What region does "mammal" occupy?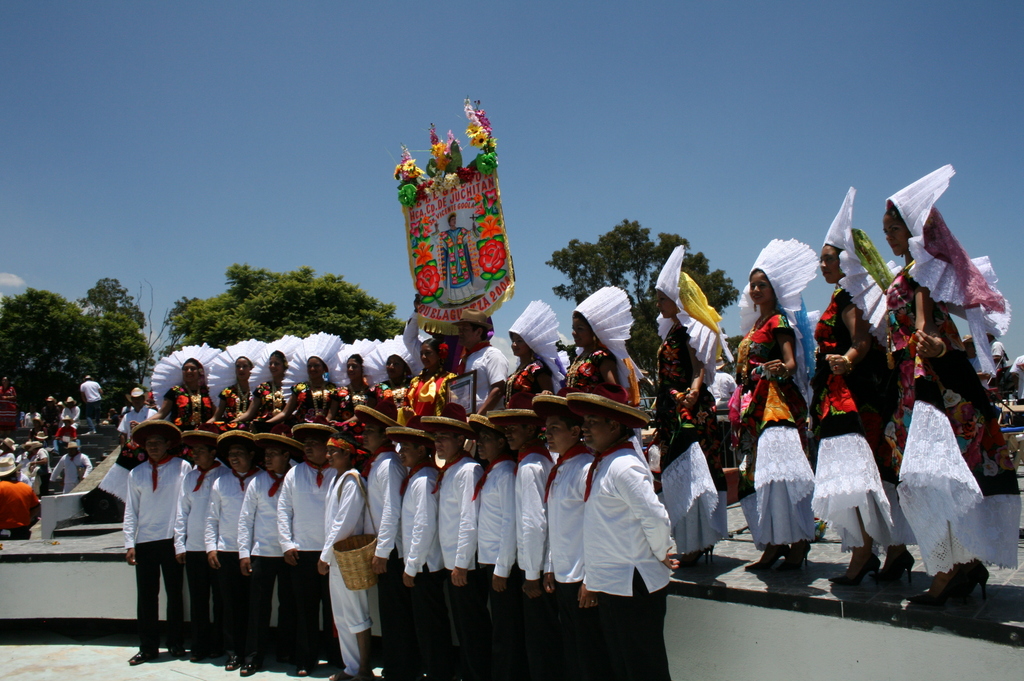
BBox(449, 305, 508, 413).
